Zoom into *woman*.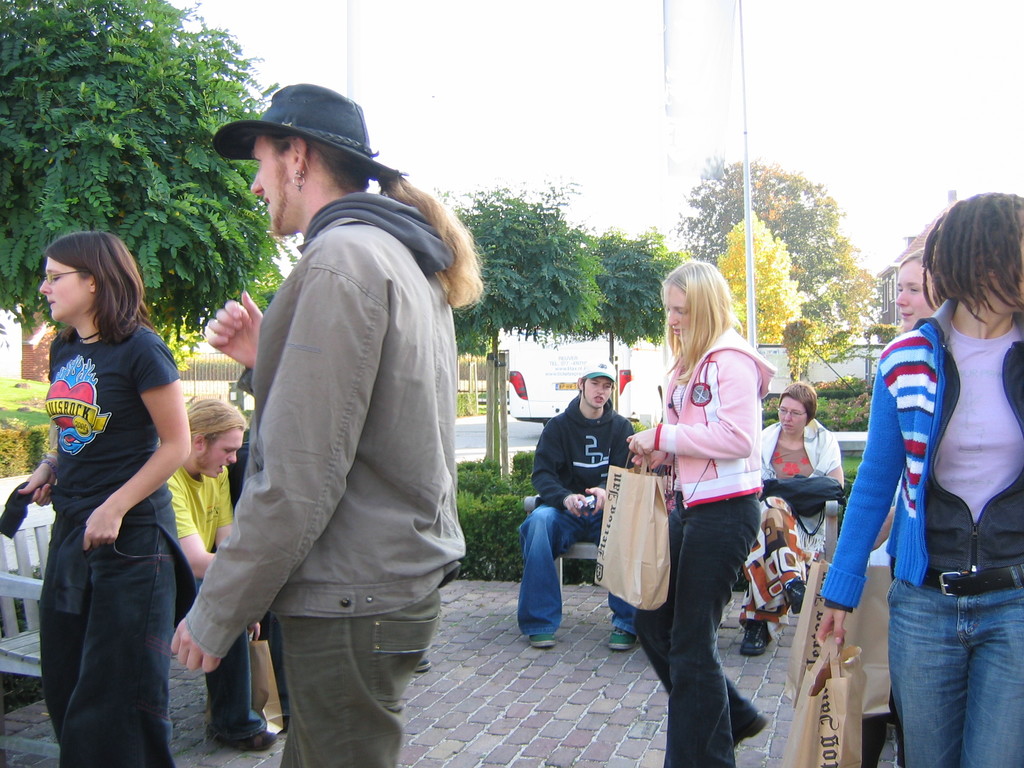
Zoom target: (814,192,1022,767).
